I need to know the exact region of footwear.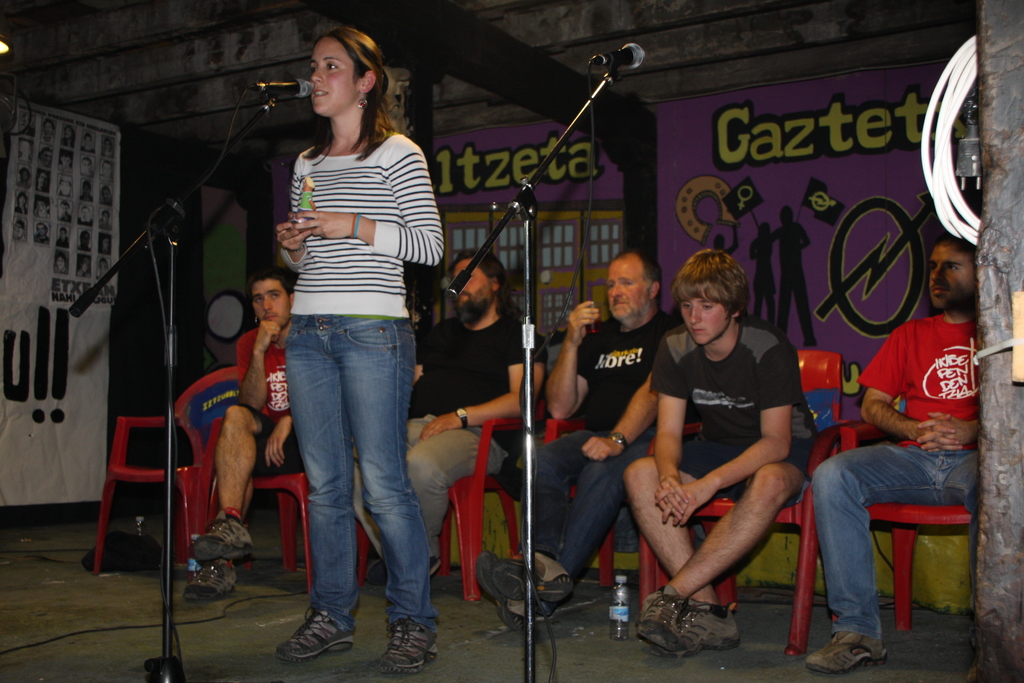
Region: crop(491, 547, 579, 600).
